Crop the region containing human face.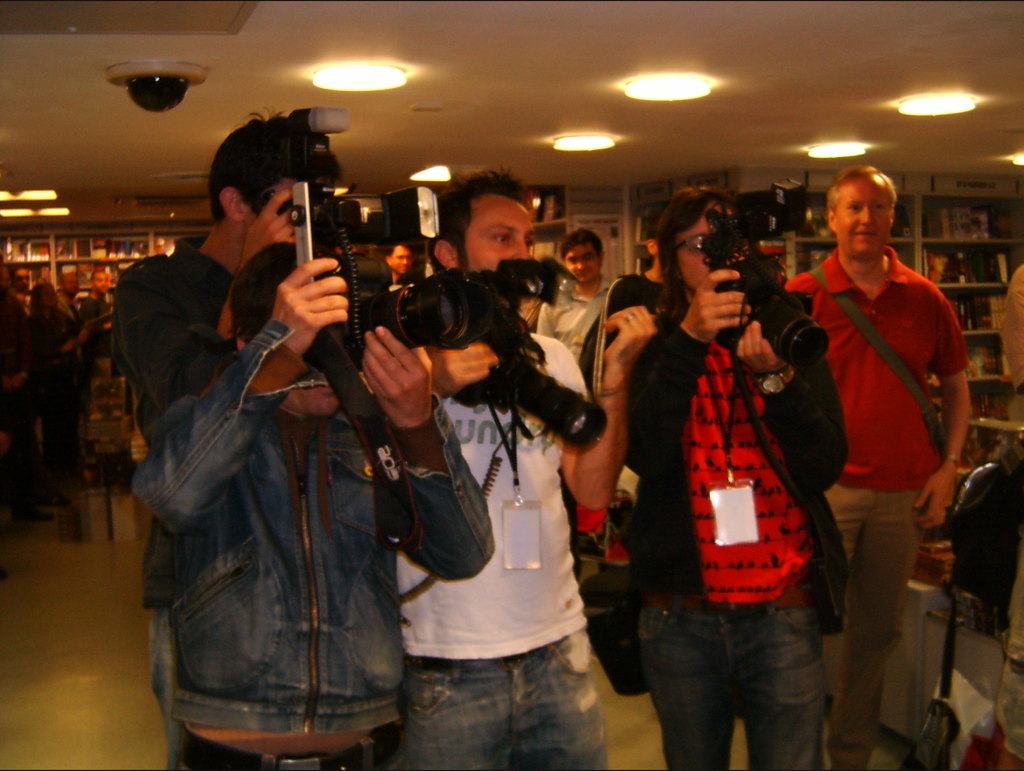
Crop region: bbox(10, 270, 29, 296).
